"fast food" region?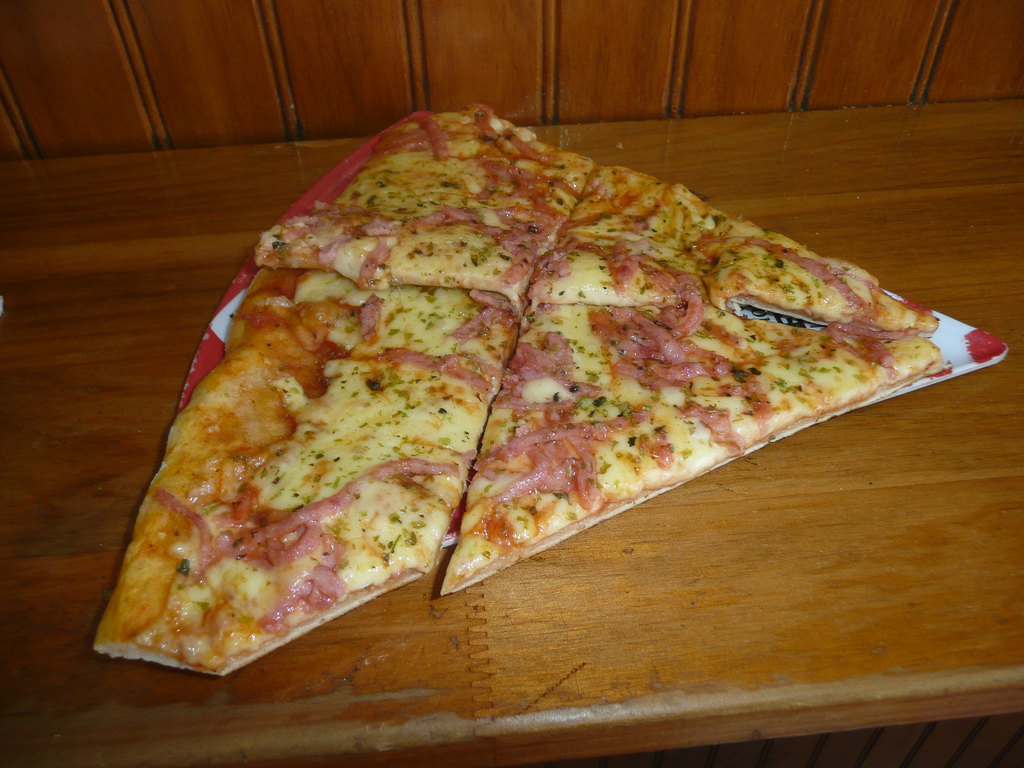
x1=91, y1=103, x2=1010, y2=686
